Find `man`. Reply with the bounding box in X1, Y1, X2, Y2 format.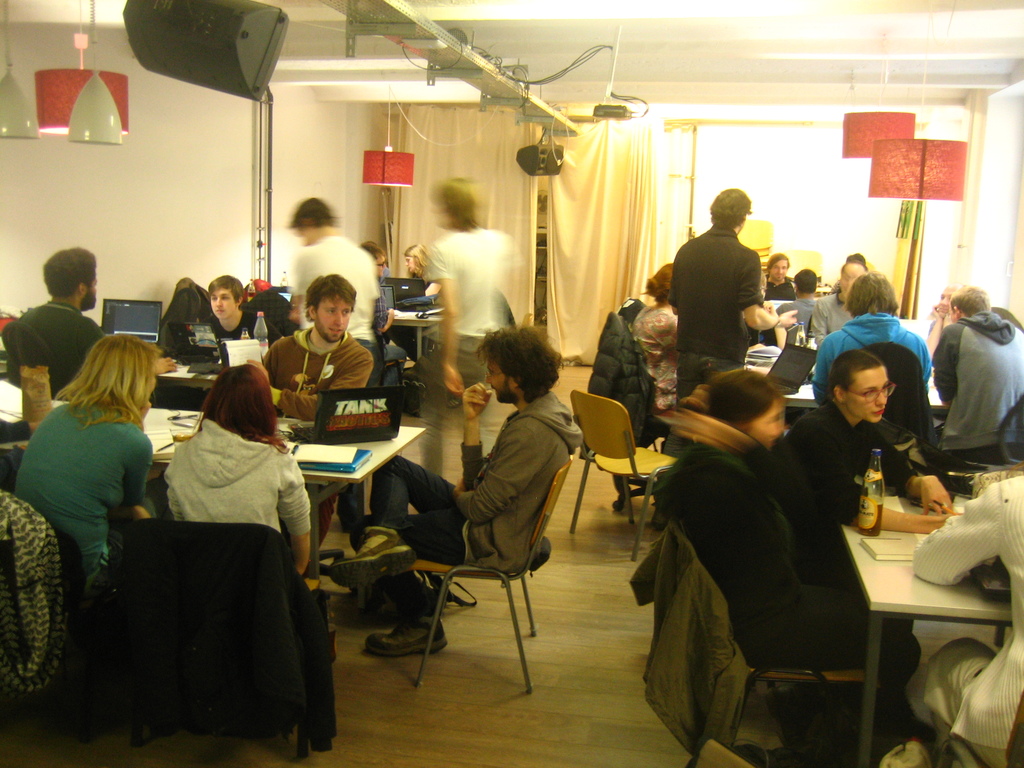
816, 264, 938, 401.
